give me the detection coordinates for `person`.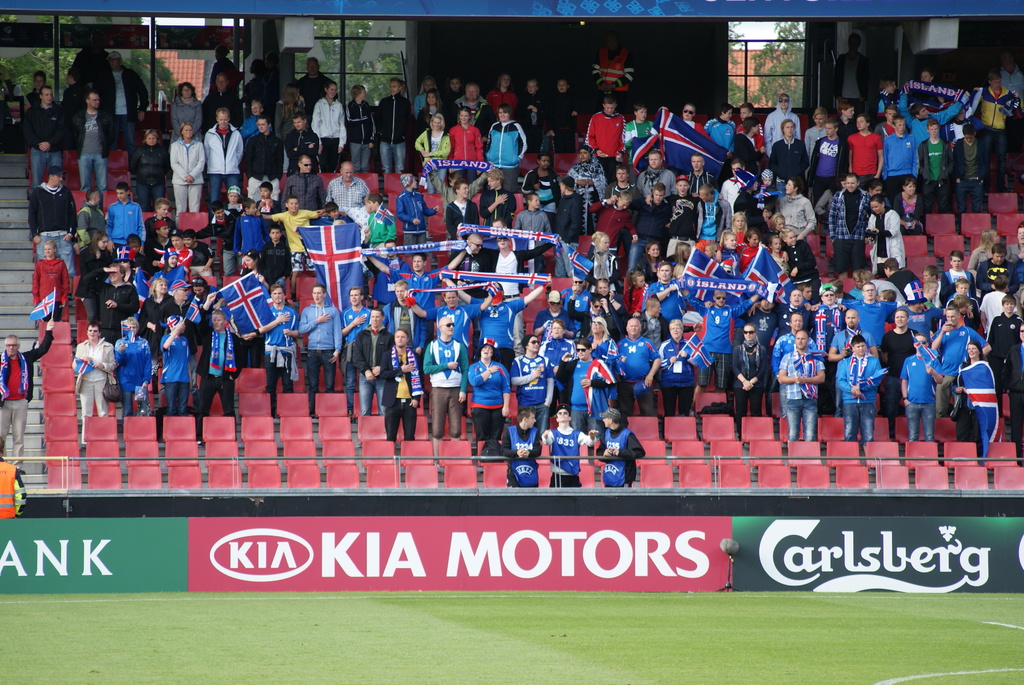
{"x1": 766, "y1": 303, "x2": 834, "y2": 405}.
